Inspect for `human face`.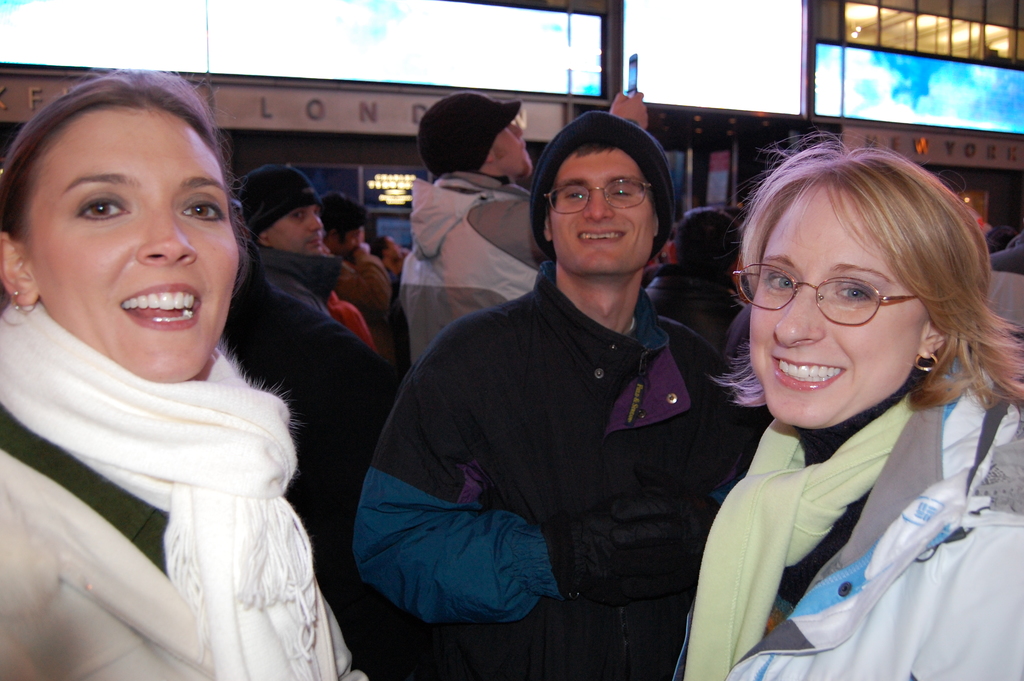
Inspection: (552, 149, 657, 274).
